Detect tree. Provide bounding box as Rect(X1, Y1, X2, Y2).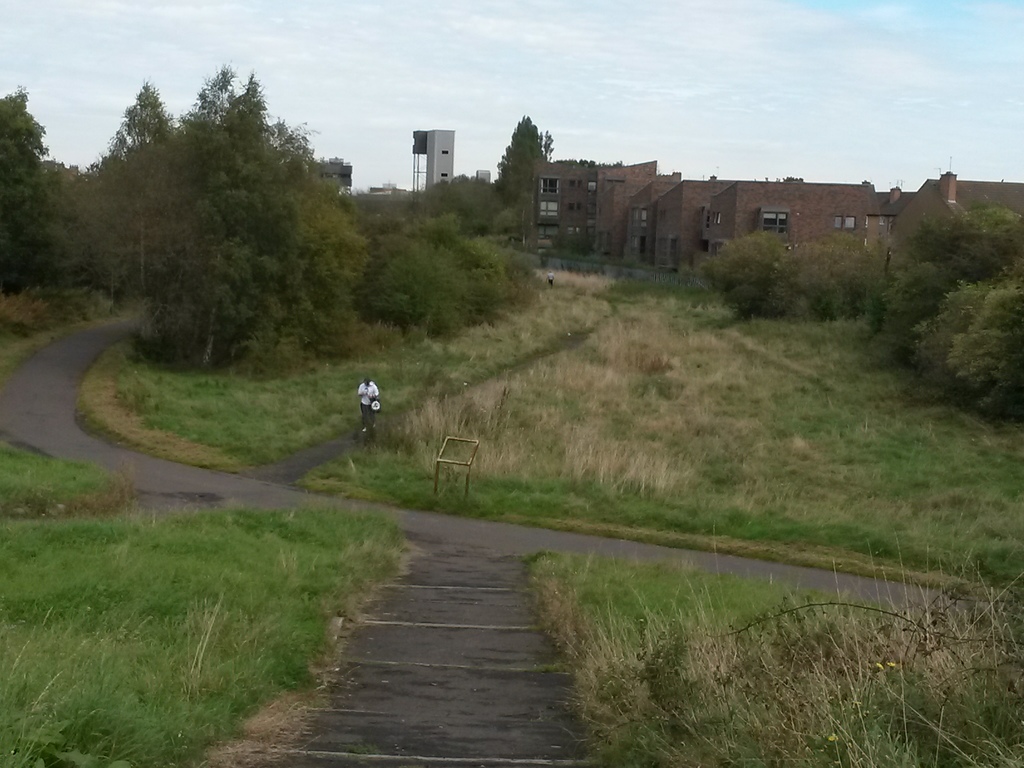
Rect(361, 216, 532, 352).
